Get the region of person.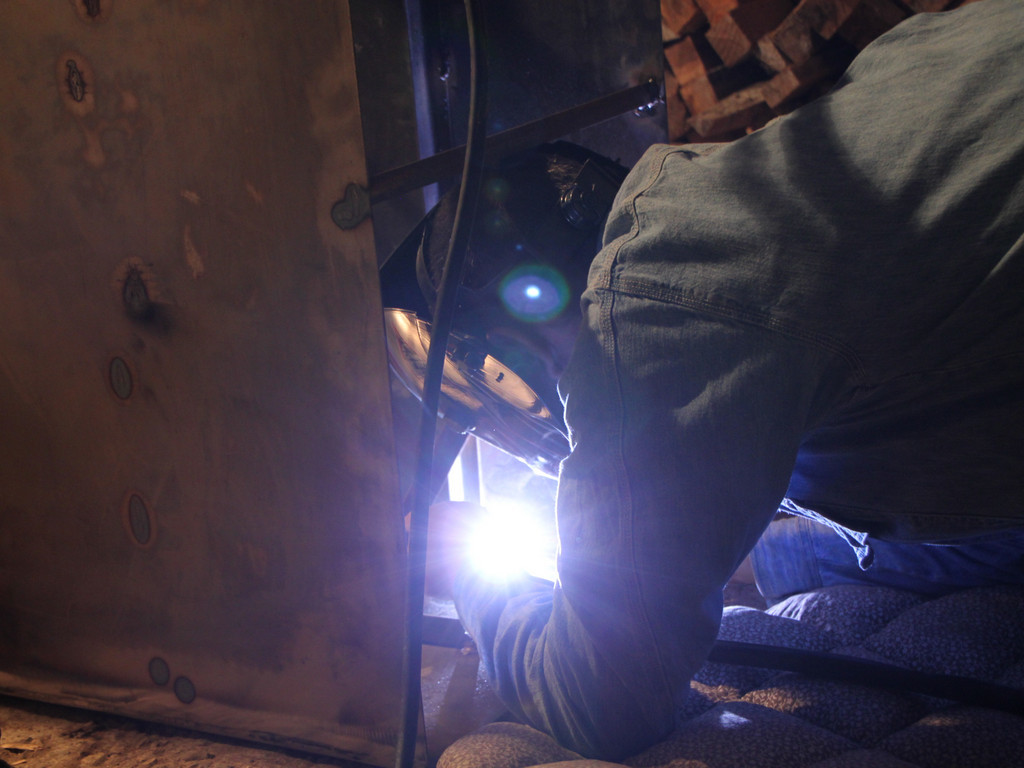
region(415, 0, 1023, 767).
